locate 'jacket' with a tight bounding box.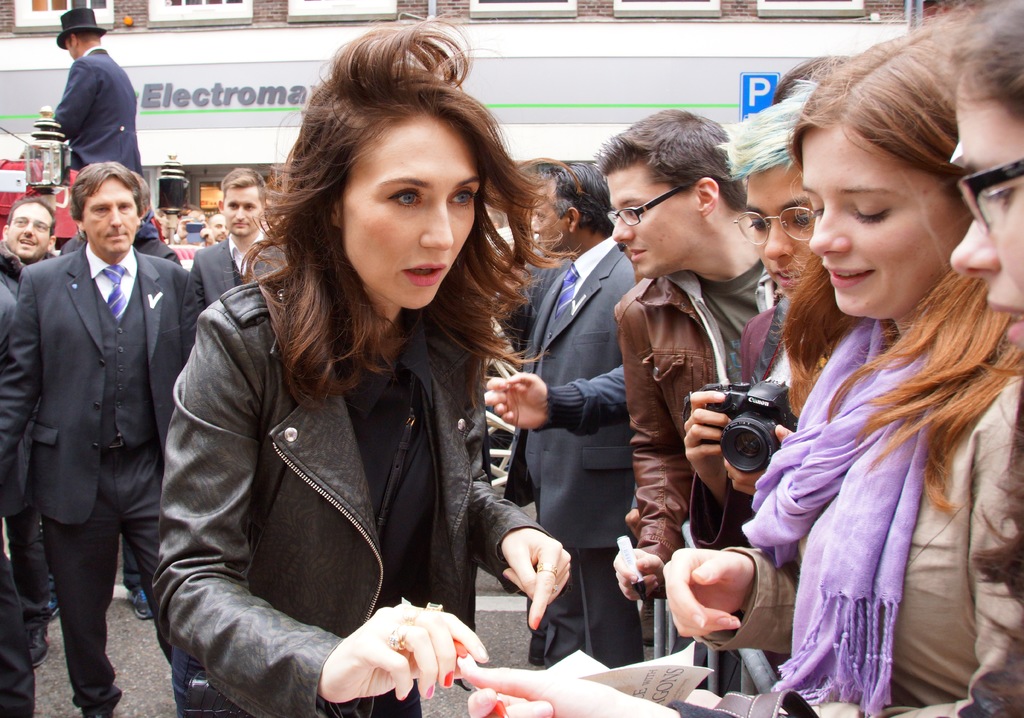
757:276:1023:717.
